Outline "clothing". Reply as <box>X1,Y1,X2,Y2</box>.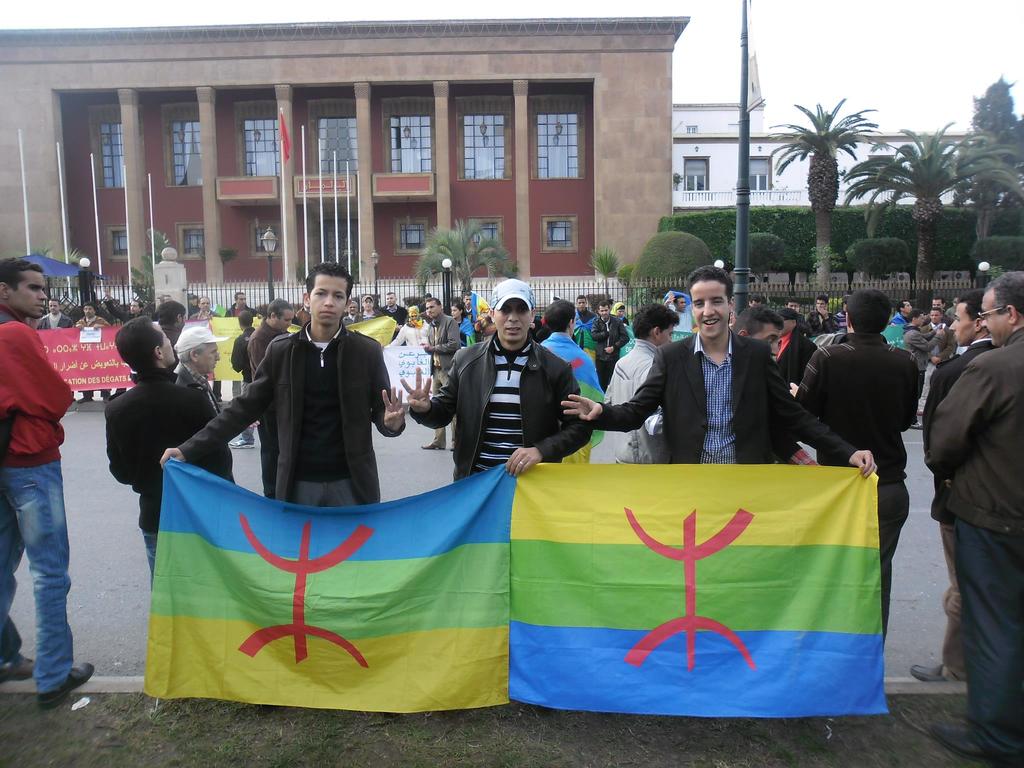
<box>537,333,610,410</box>.
